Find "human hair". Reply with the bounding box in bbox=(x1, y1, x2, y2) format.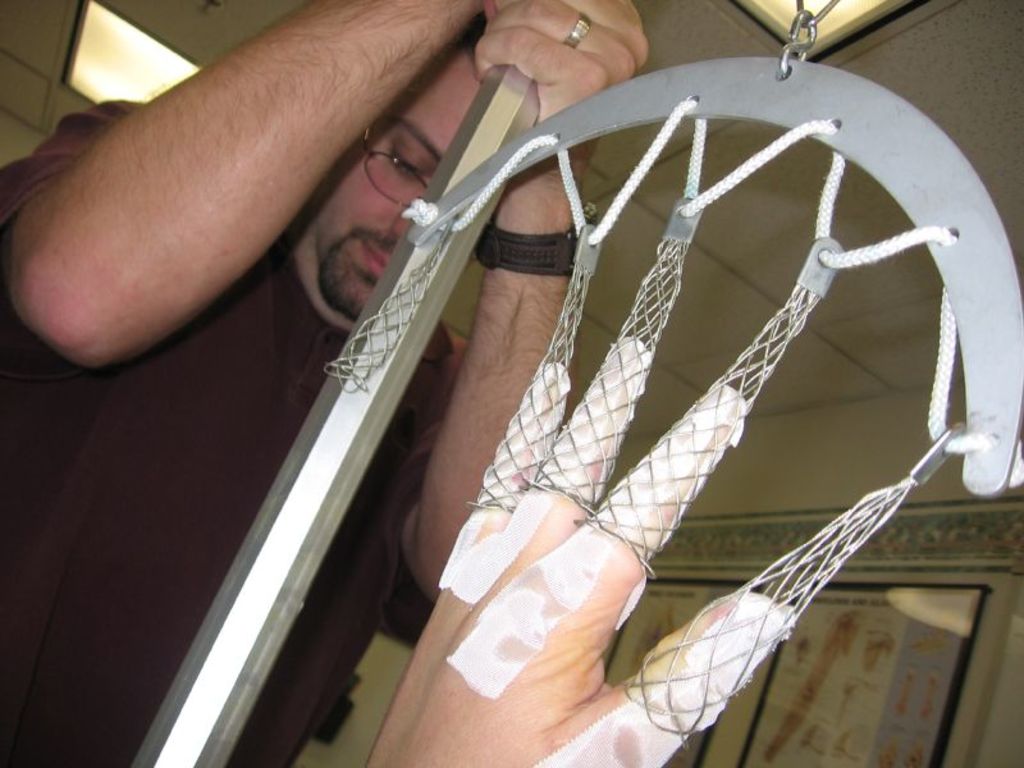
bbox=(453, 15, 486, 49).
